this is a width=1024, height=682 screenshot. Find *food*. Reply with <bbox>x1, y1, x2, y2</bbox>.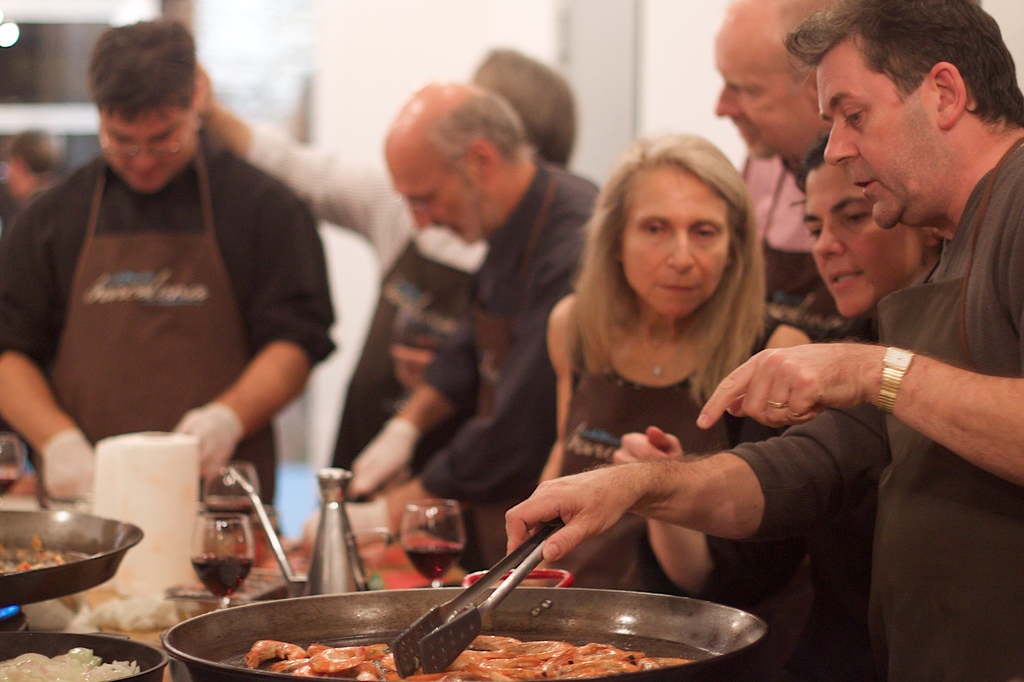
<bbox>239, 634, 694, 681</bbox>.
